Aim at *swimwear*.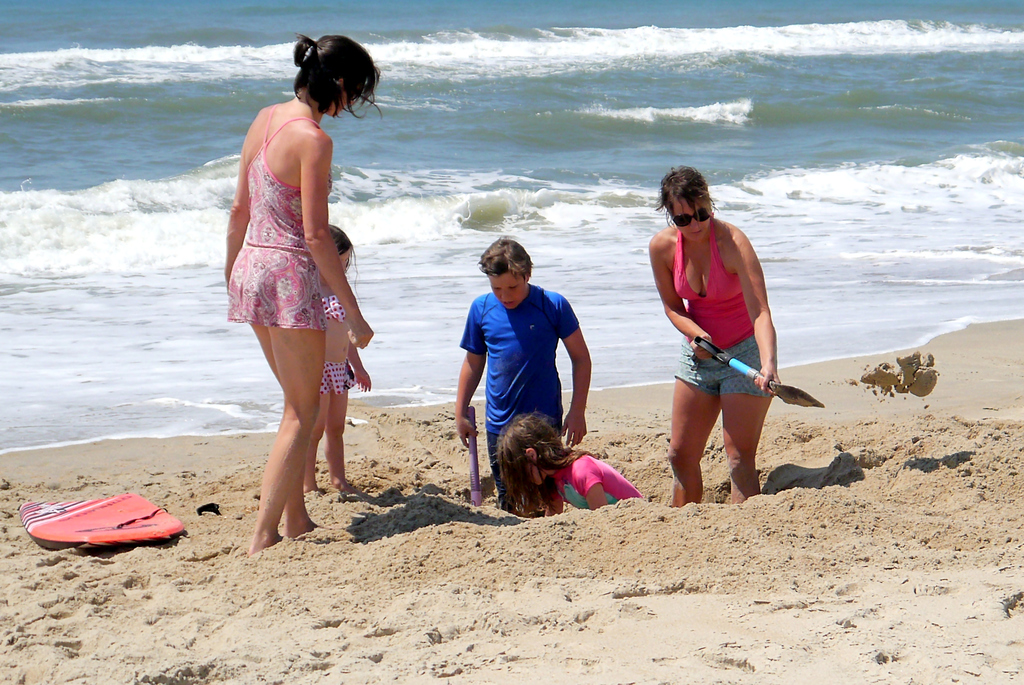
Aimed at (x1=309, y1=293, x2=355, y2=328).
